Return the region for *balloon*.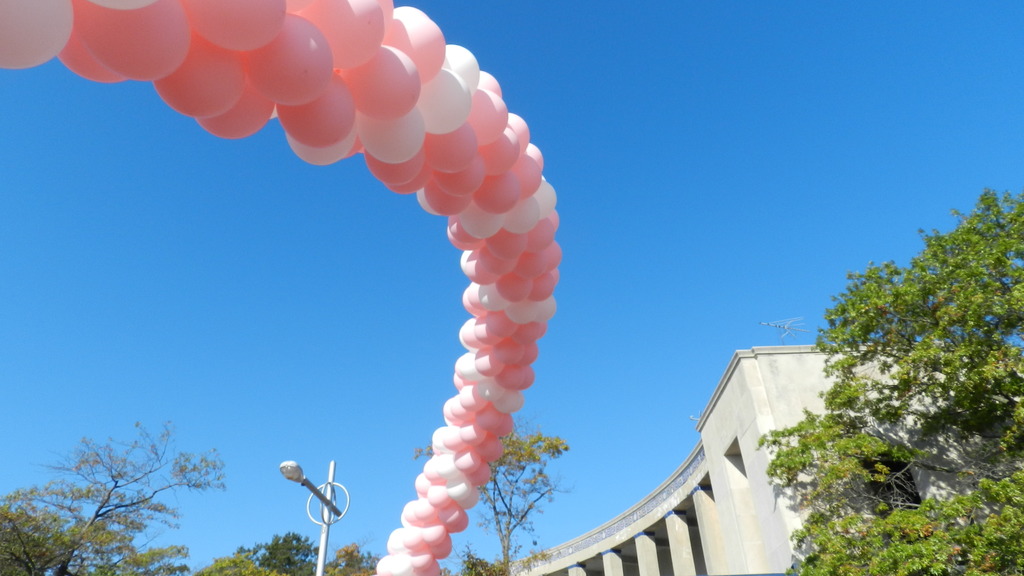
[x1=449, y1=217, x2=481, y2=242].
